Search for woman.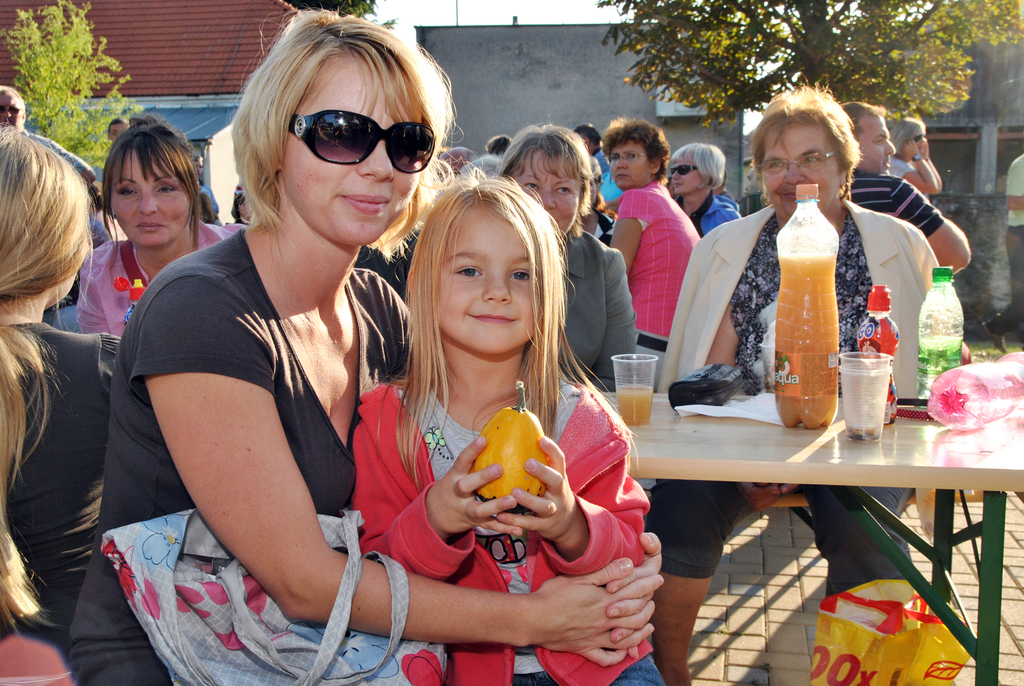
Found at rect(0, 122, 129, 674).
